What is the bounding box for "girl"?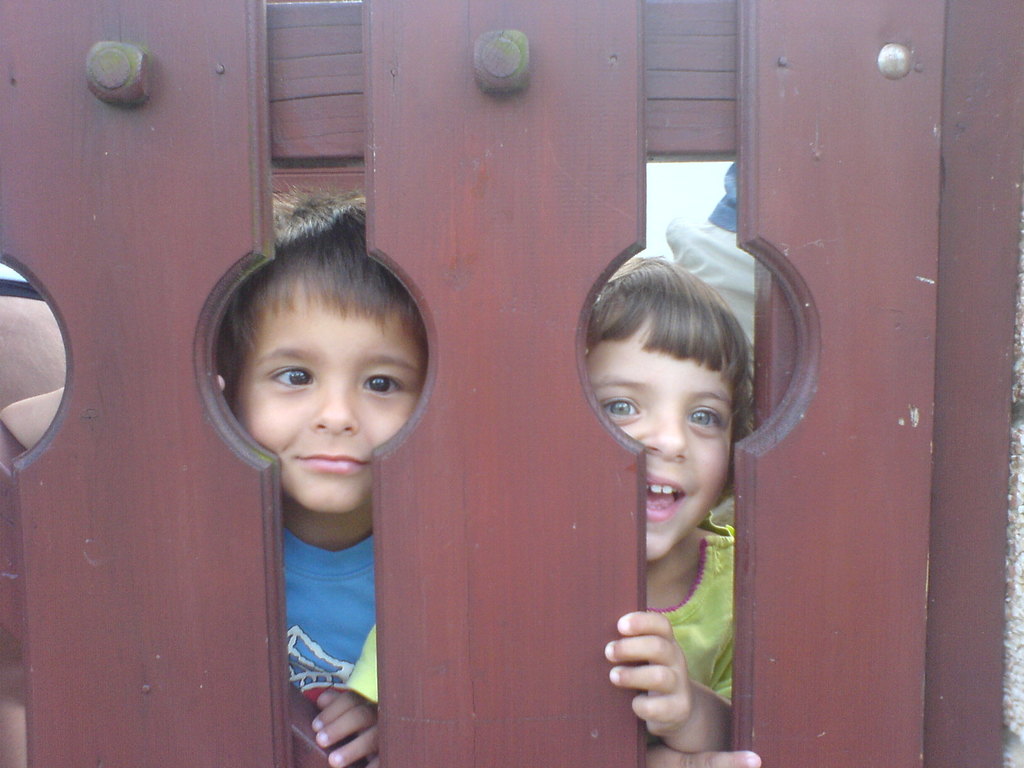
<region>577, 248, 753, 767</region>.
